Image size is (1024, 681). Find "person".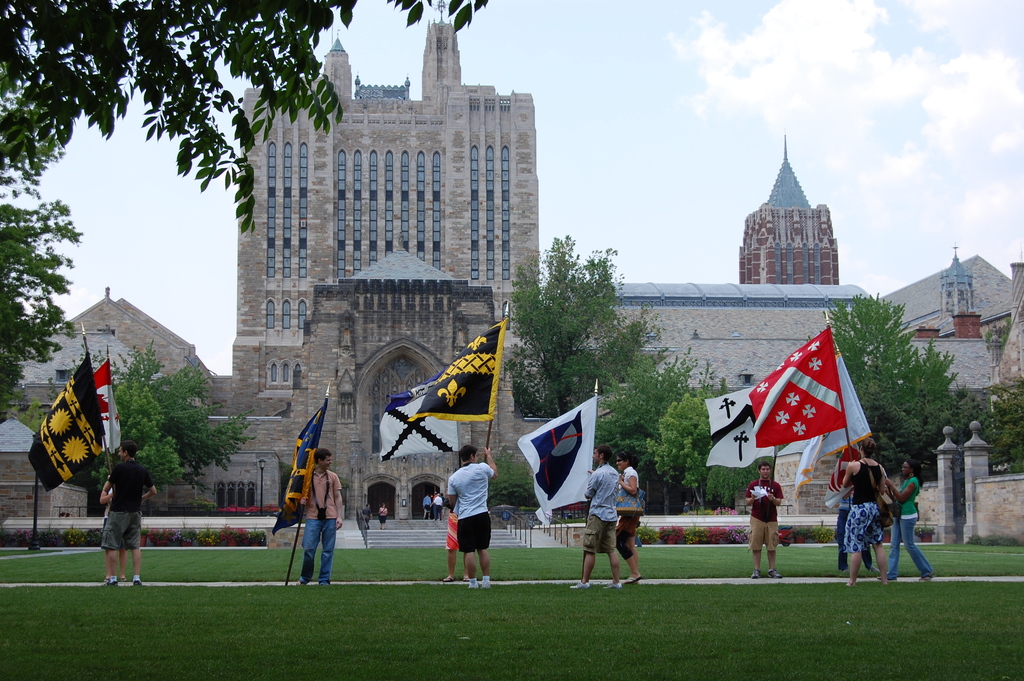
[left=845, top=434, right=888, bottom=587].
